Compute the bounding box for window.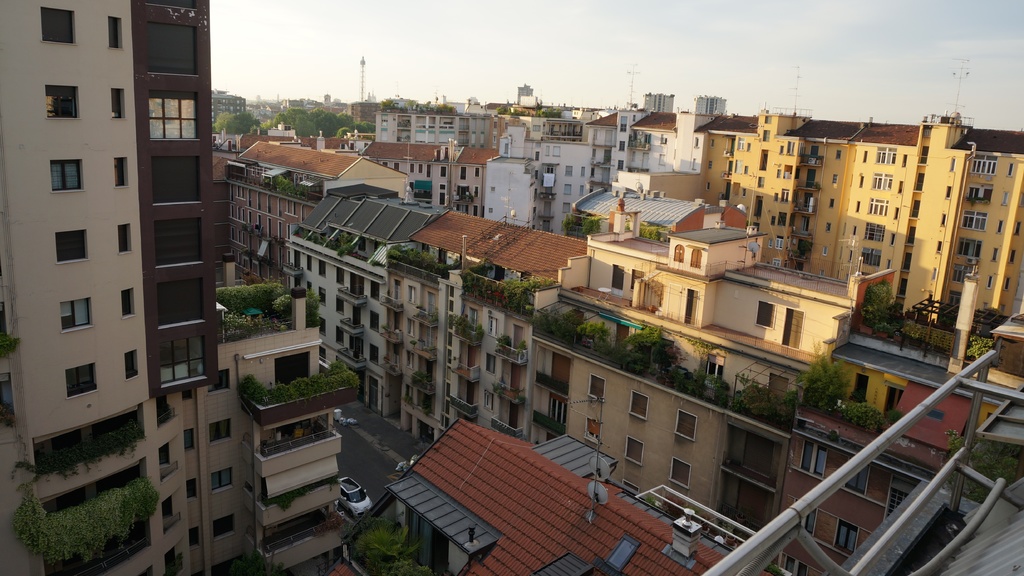
pyautogui.locateOnScreen(826, 219, 832, 233).
